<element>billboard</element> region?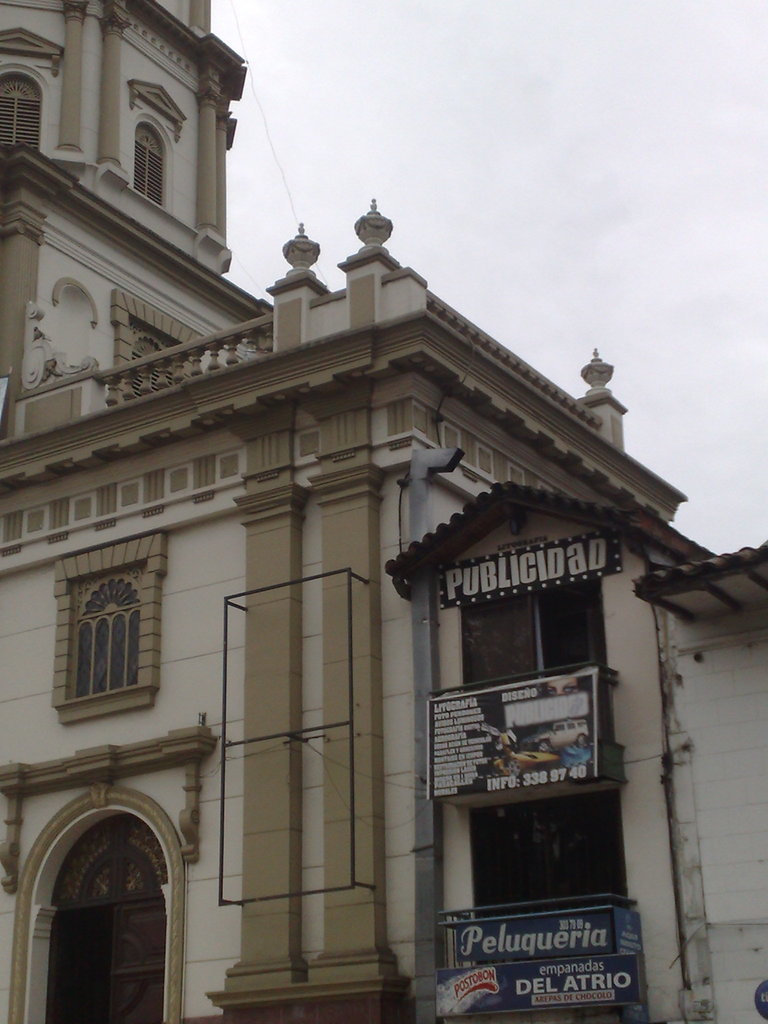
bbox=(446, 899, 618, 975)
